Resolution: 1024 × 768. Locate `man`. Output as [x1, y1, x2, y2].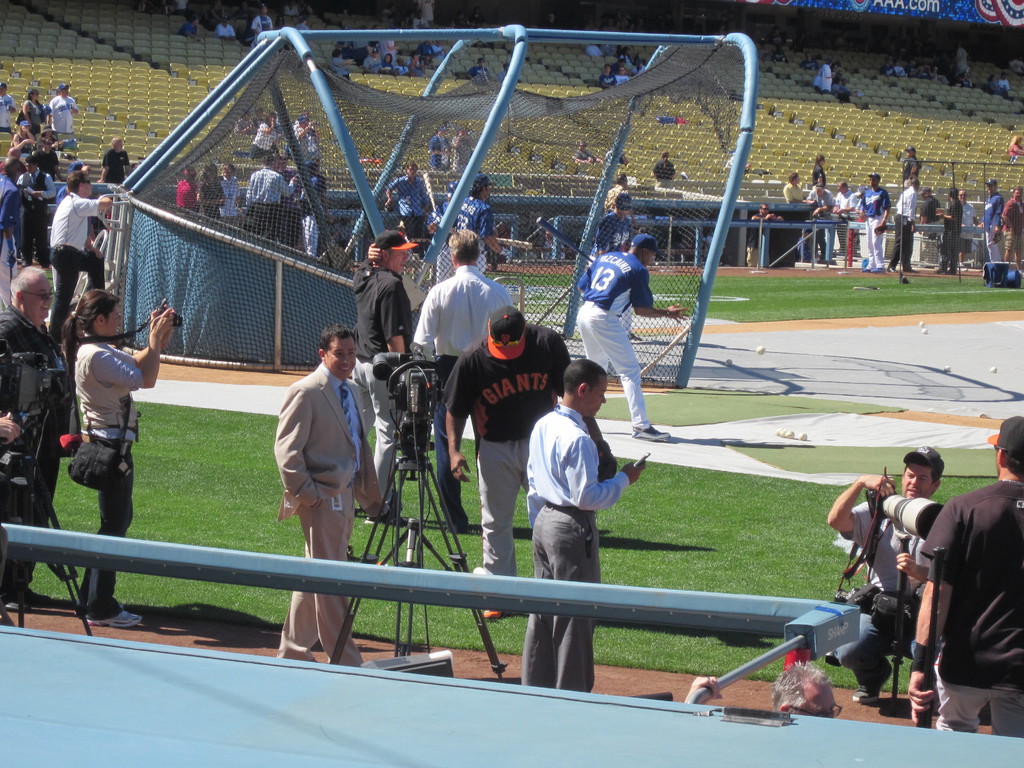
[495, 62, 508, 82].
